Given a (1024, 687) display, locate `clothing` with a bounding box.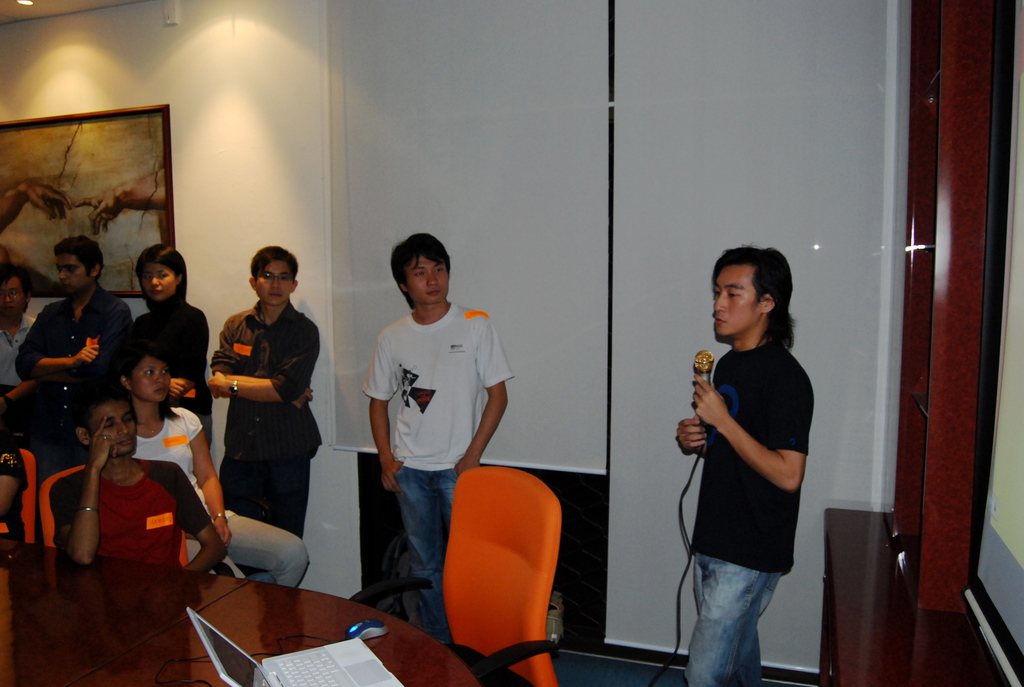
Located: crop(678, 344, 814, 686).
